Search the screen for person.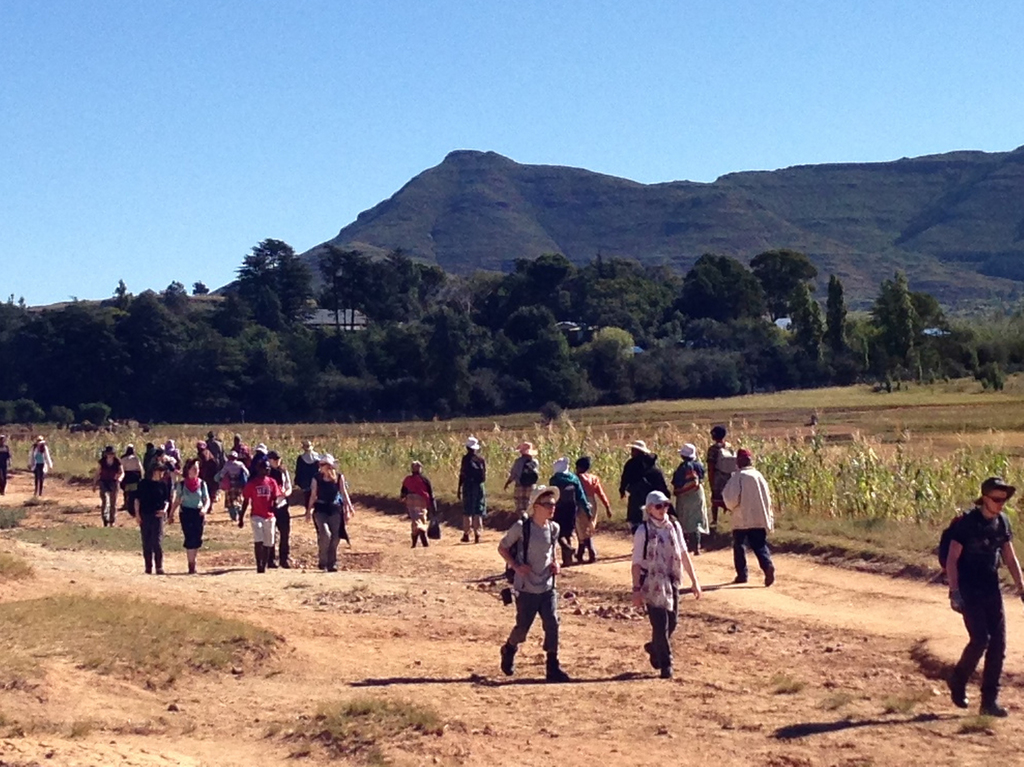
Found at [669,437,705,552].
